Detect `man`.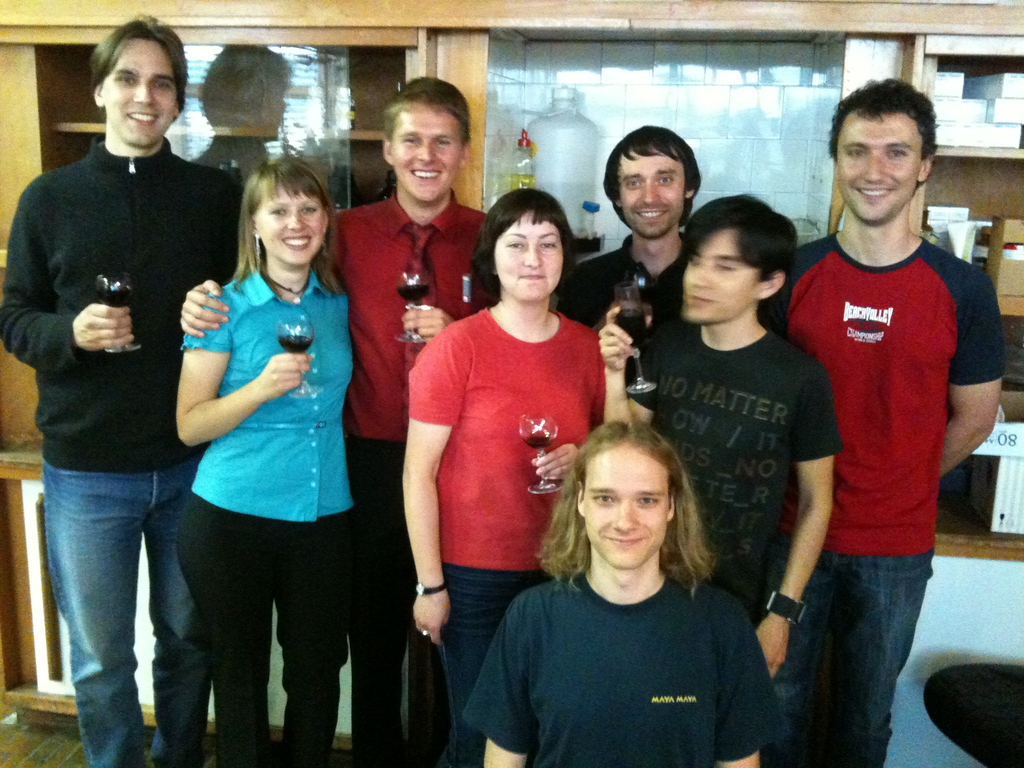
Detected at box(566, 129, 718, 403).
